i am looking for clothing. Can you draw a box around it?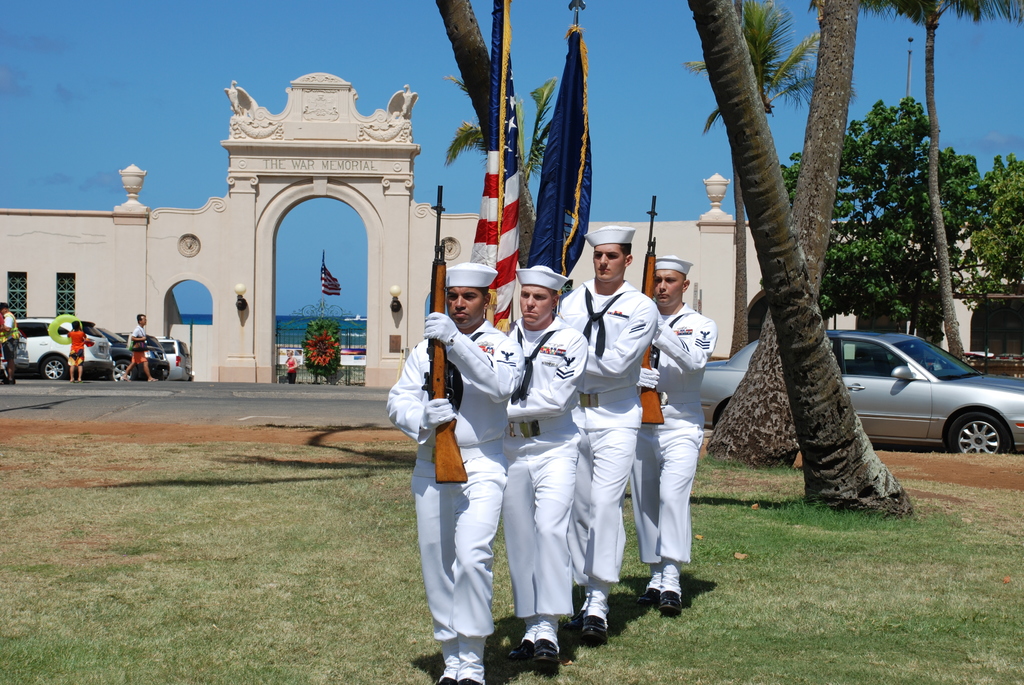
Sure, the bounding box is [282,356,297,388].
